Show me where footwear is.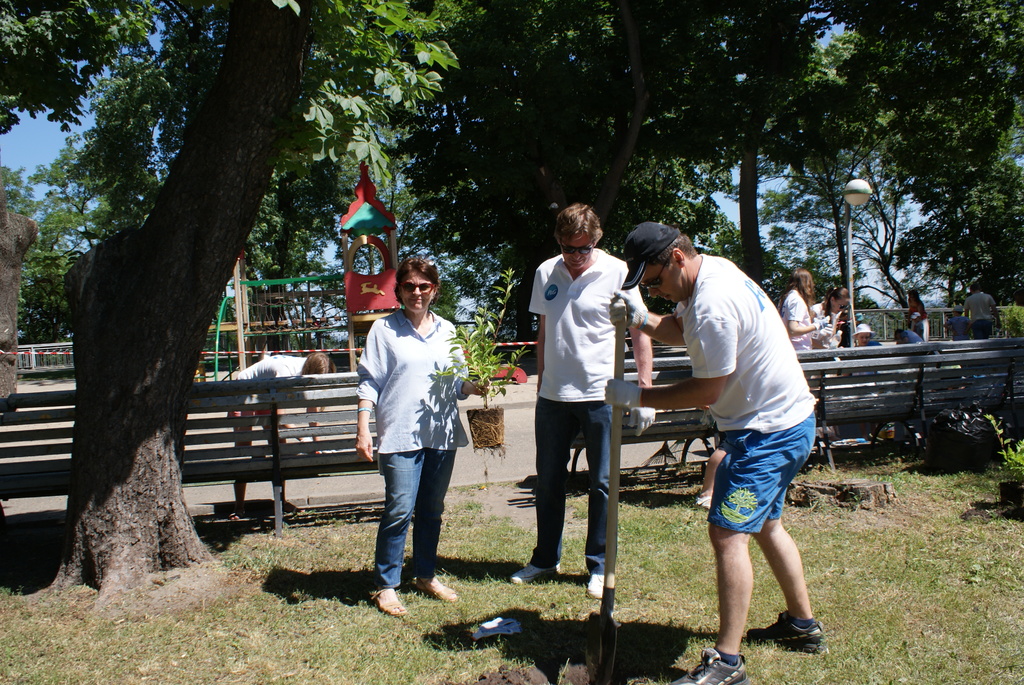
footwear is at detection(672, 648, 749, 684).
